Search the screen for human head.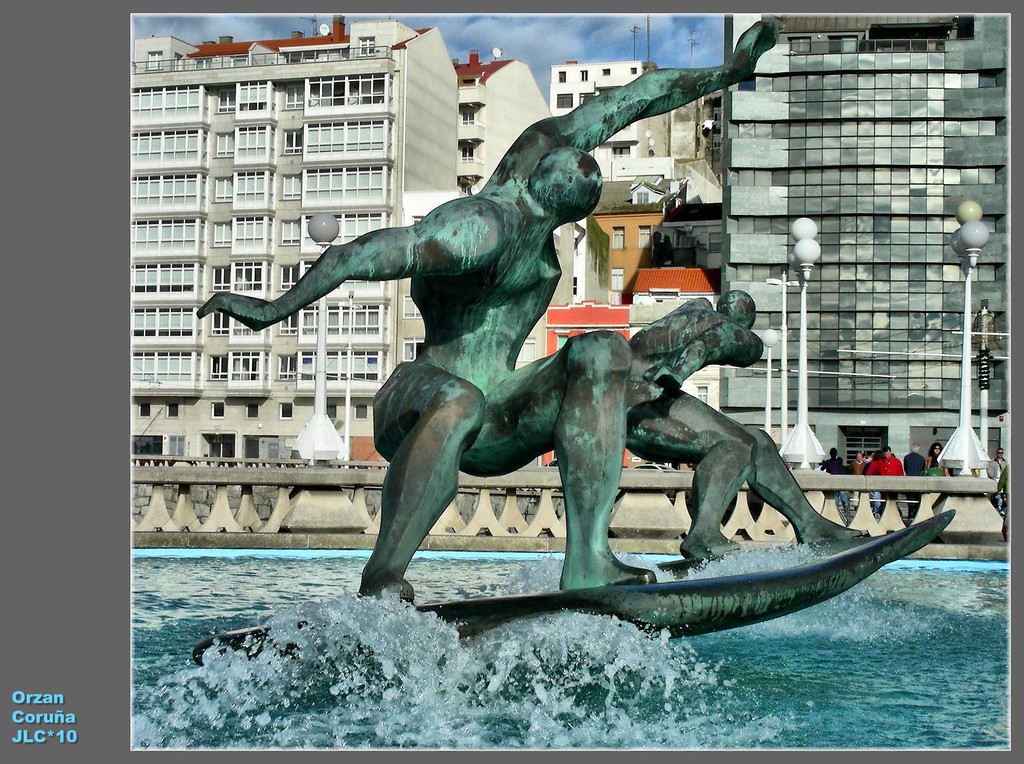
Found at crop(932, 443, 943, 453).
